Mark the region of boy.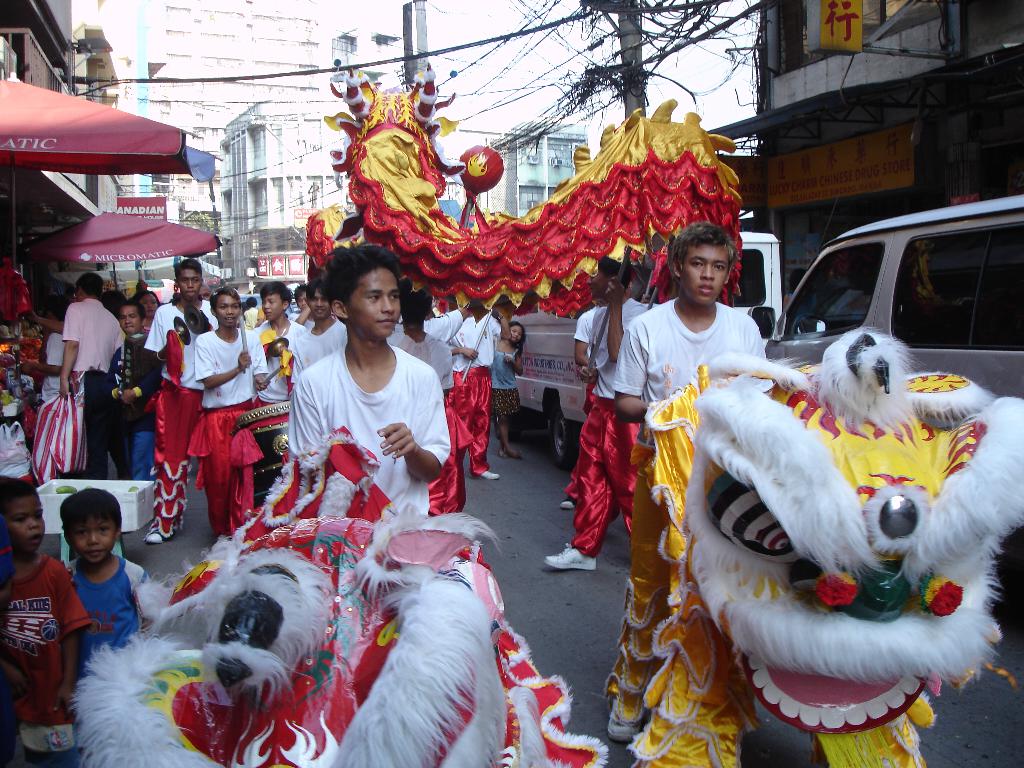
Region: (187, 289, 274, 547).
